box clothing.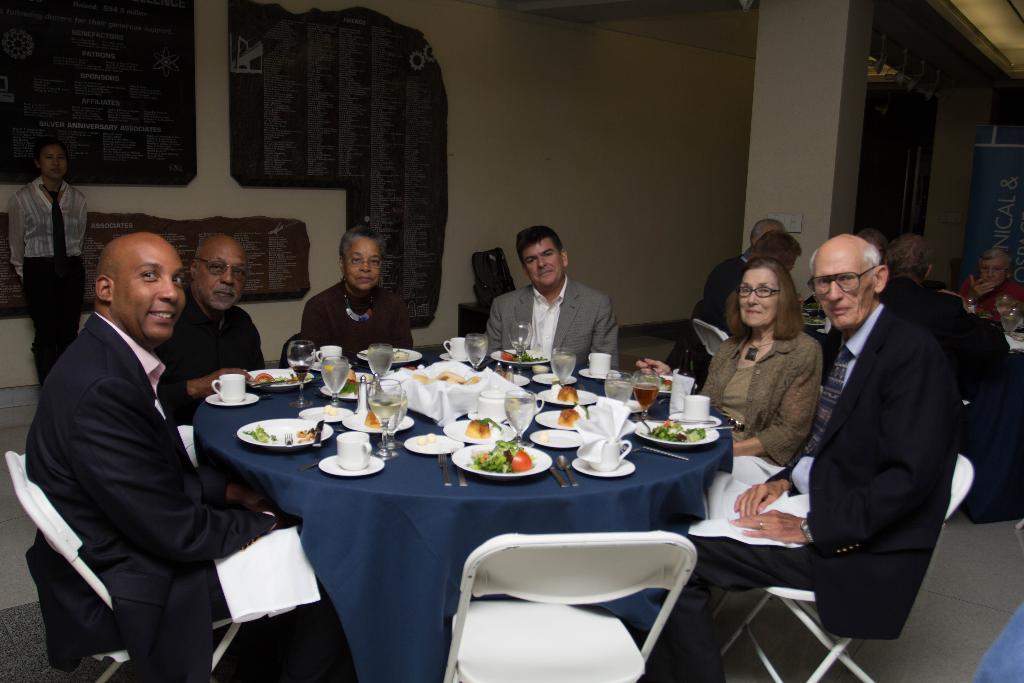
{"x1": 956, "y1": 273, "x2": 1023, "y2": 312}.
